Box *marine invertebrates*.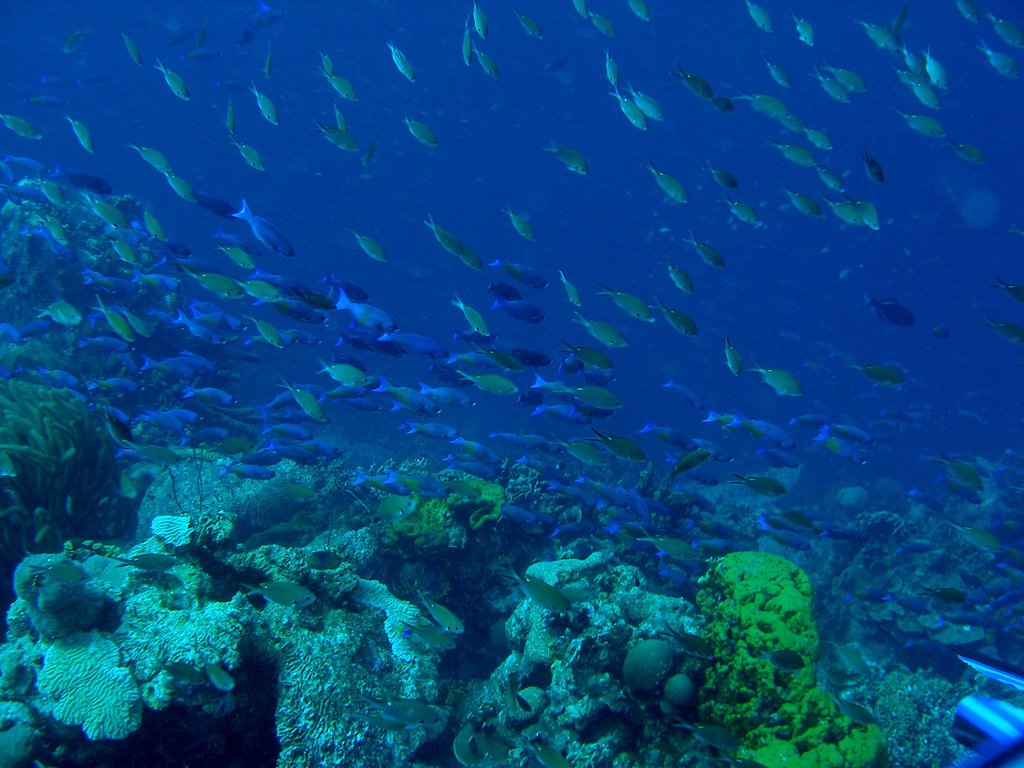
x1=387, y1=44, x2=419, y2=86.
